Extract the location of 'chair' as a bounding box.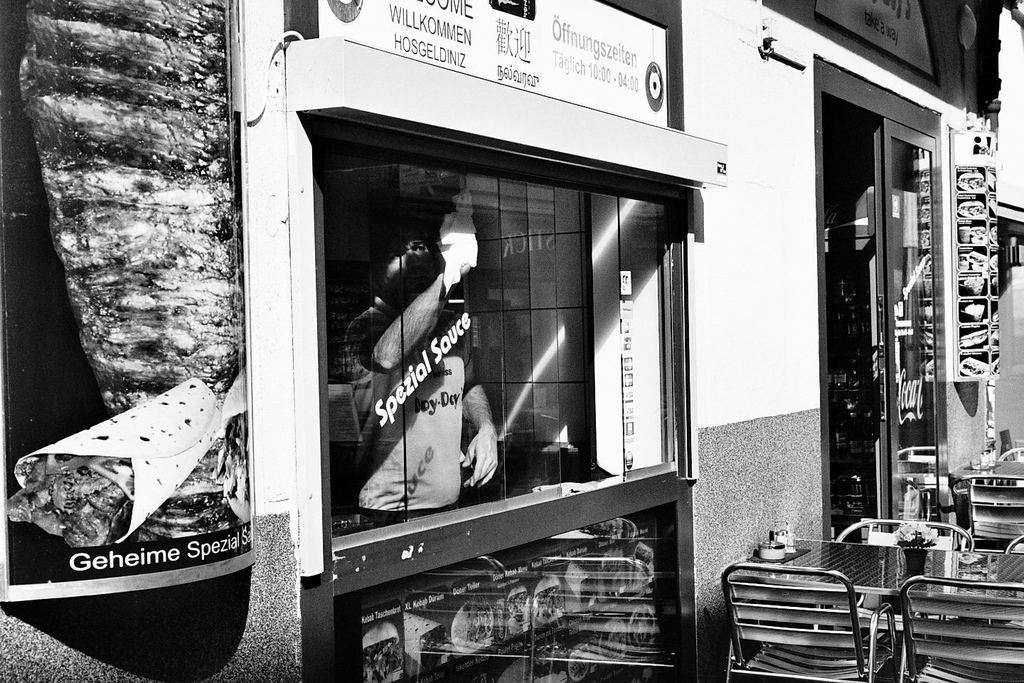
[893, 574, 1023, 682].
